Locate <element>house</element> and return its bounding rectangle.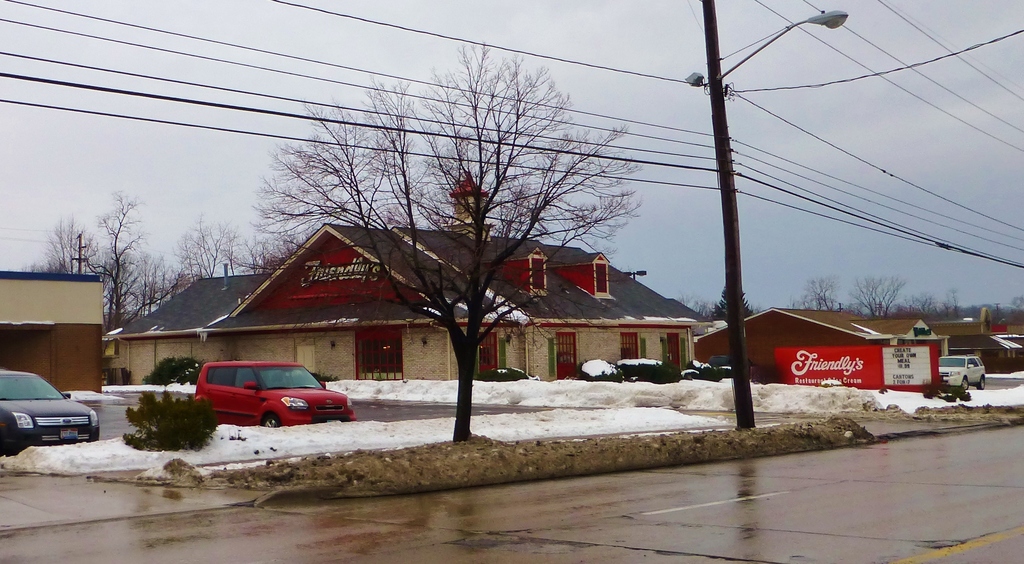
bbox=(104, 169, 714, 380).
